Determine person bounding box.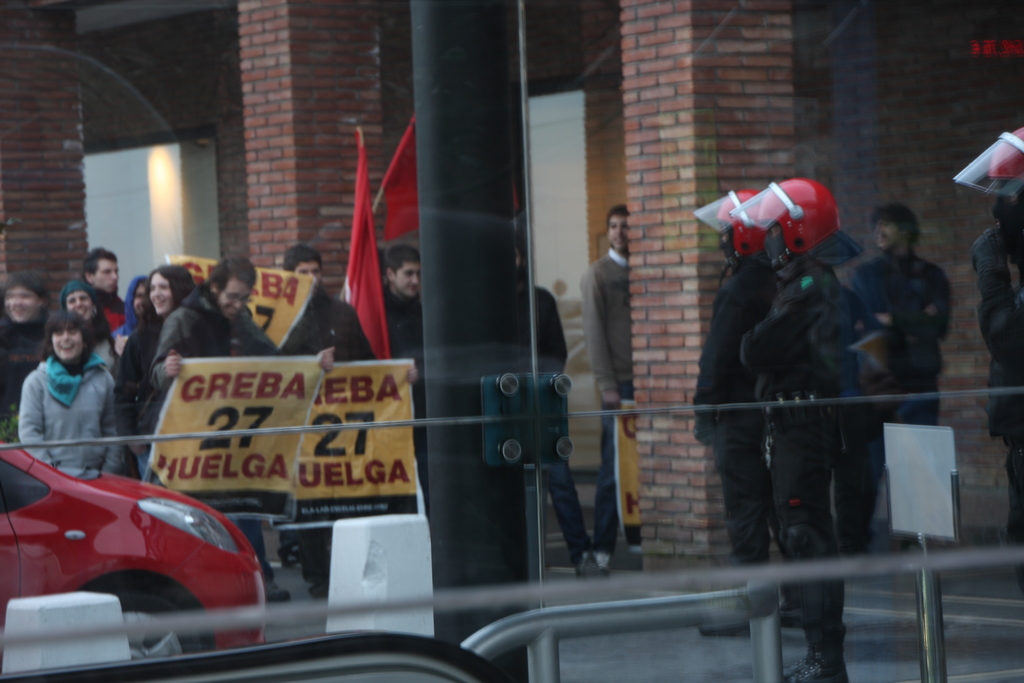
Determined: region(121, 271, 194, 459).
